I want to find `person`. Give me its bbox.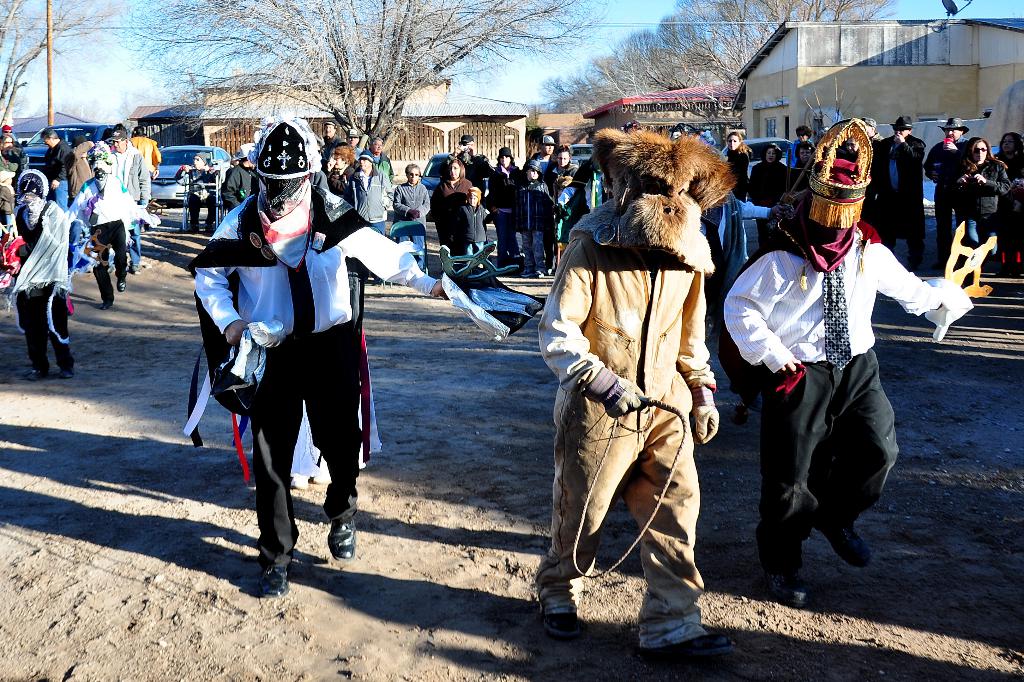
67,150,160,306.
